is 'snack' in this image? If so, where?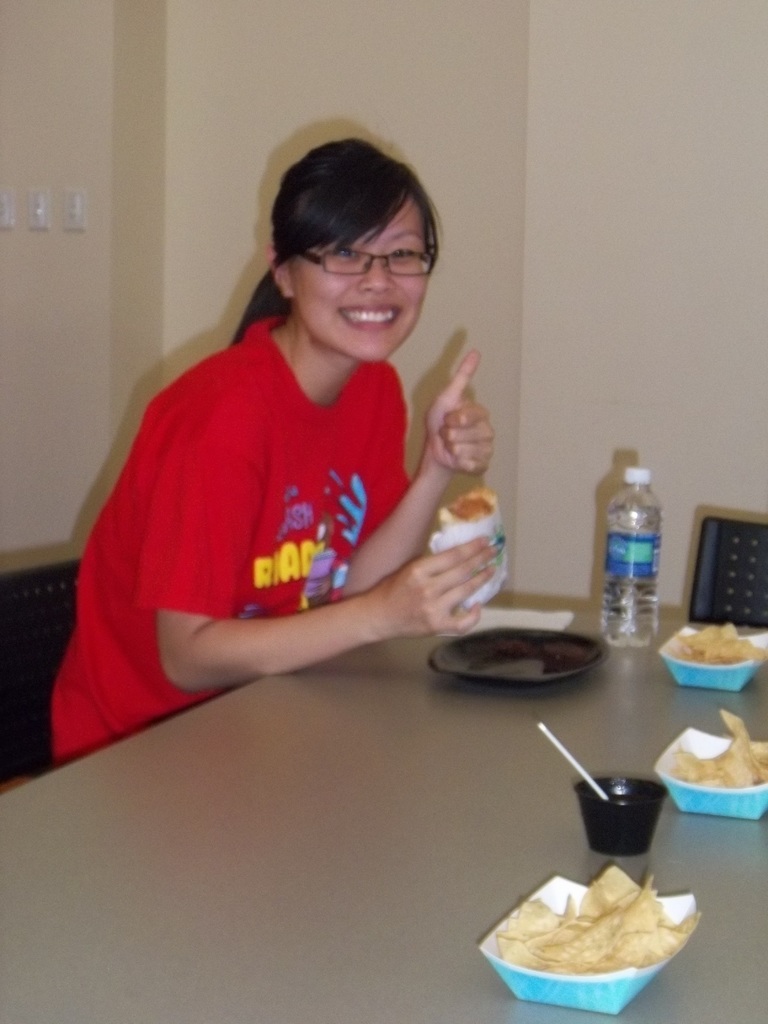
Yes, at bbox=(436, 496, 524, 608).
